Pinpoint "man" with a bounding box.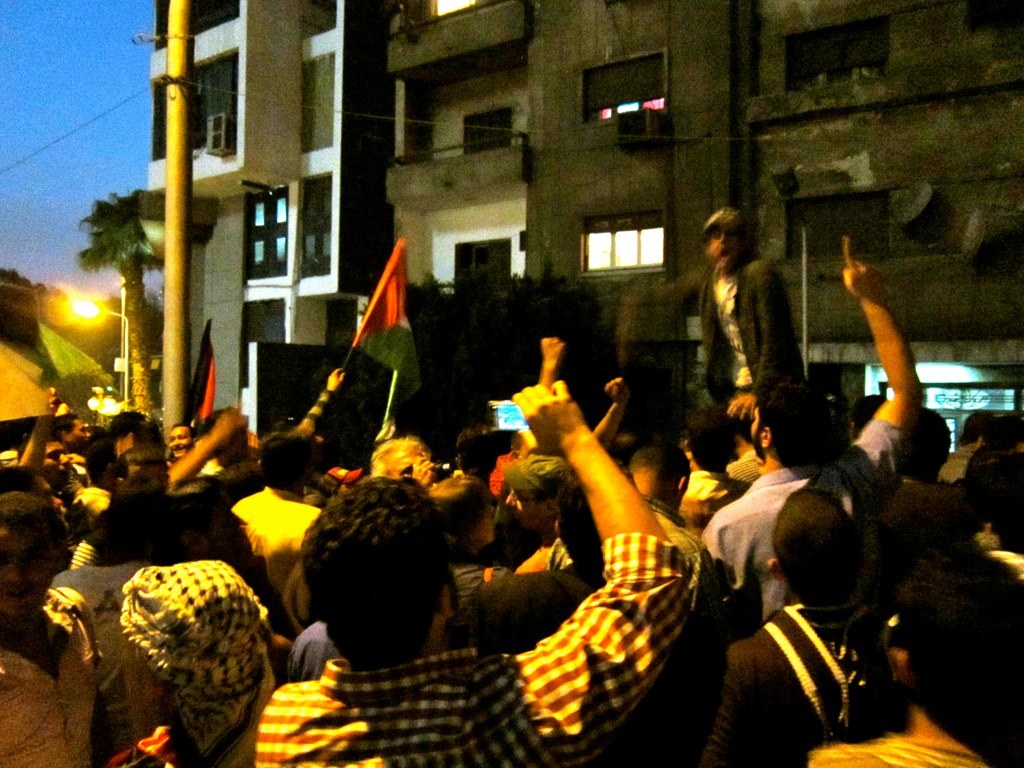
666/206/804/424.
